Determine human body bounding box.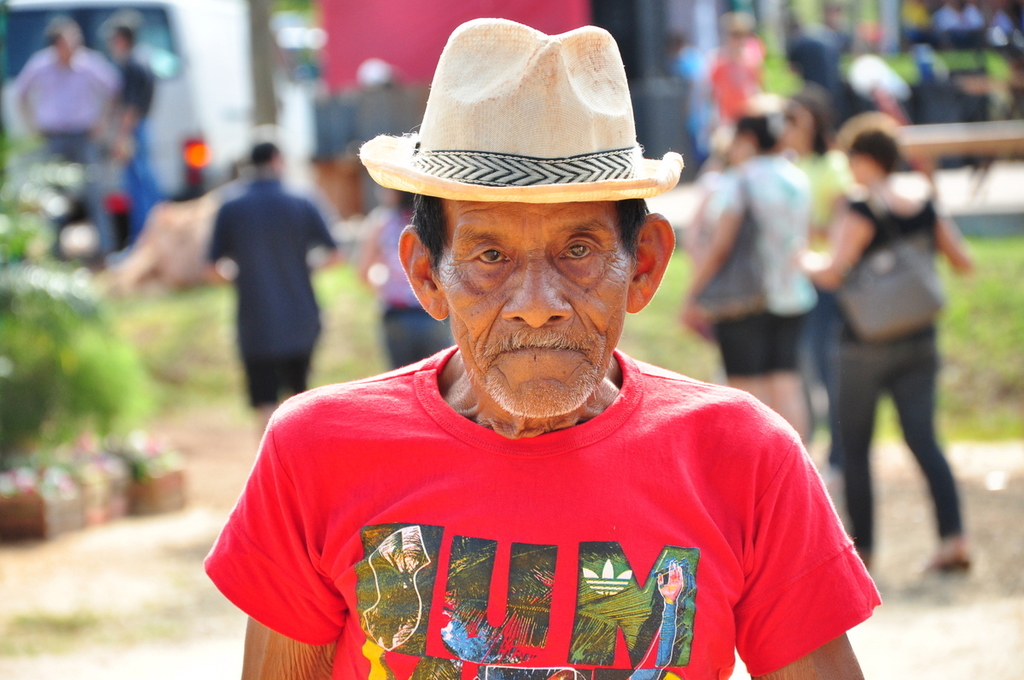
Determined: (674, 155, 813, 434).
